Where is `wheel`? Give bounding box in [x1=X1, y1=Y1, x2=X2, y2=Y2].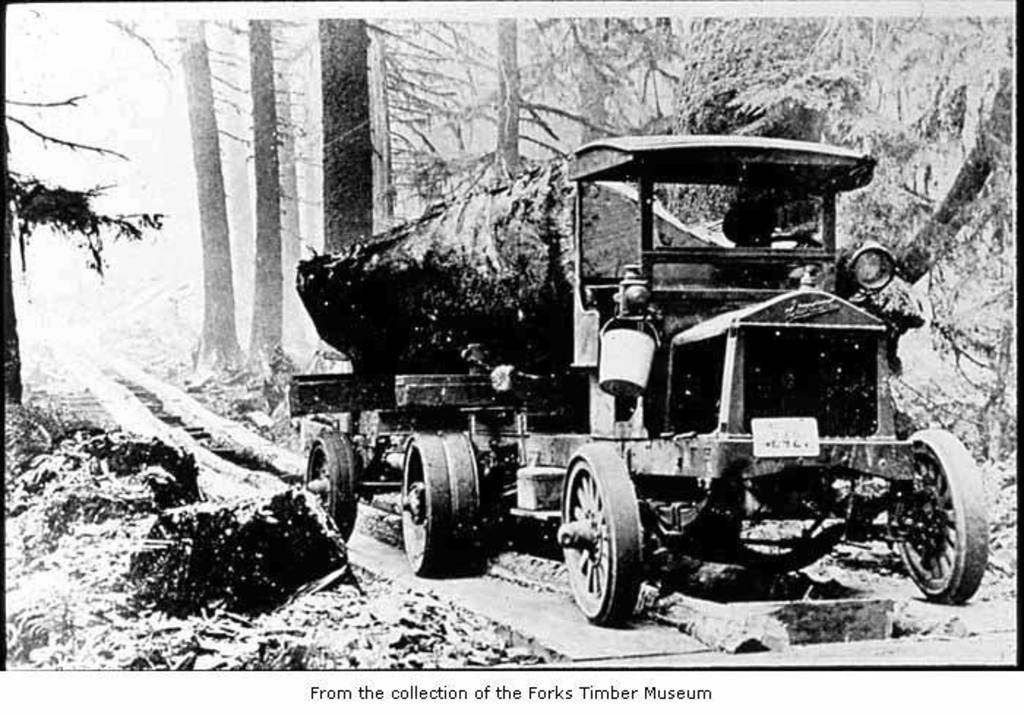
[x1=886, y1=428, x2=986, y2=605].
